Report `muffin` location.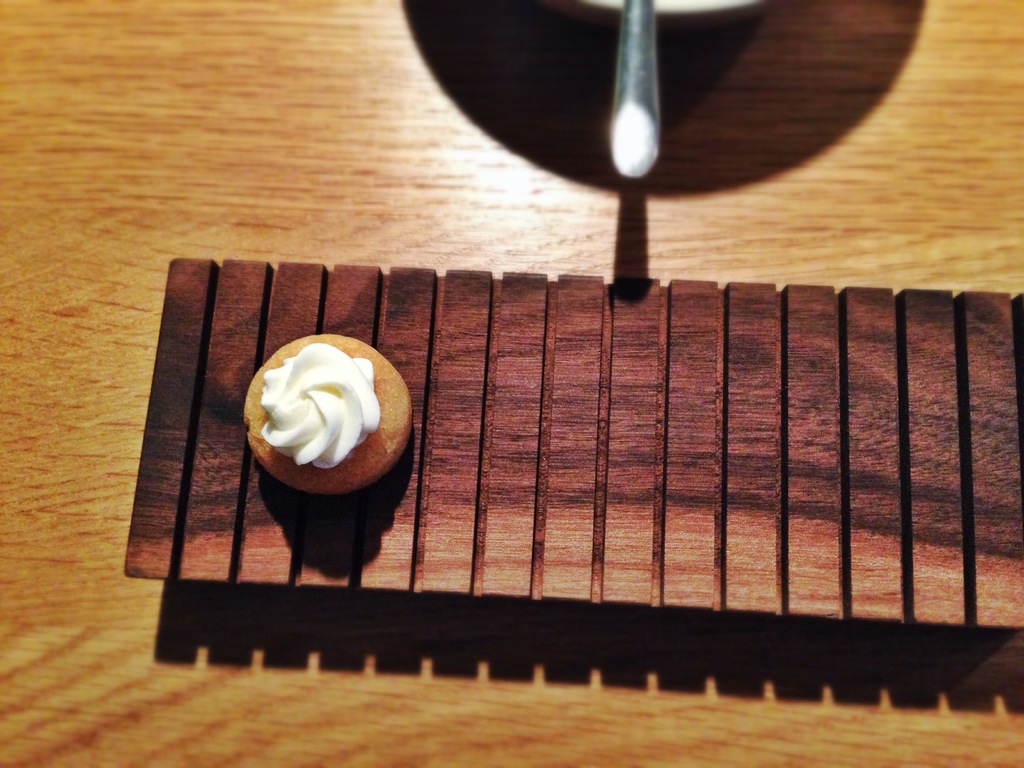
Report: region(239, 333, 415, 499).
